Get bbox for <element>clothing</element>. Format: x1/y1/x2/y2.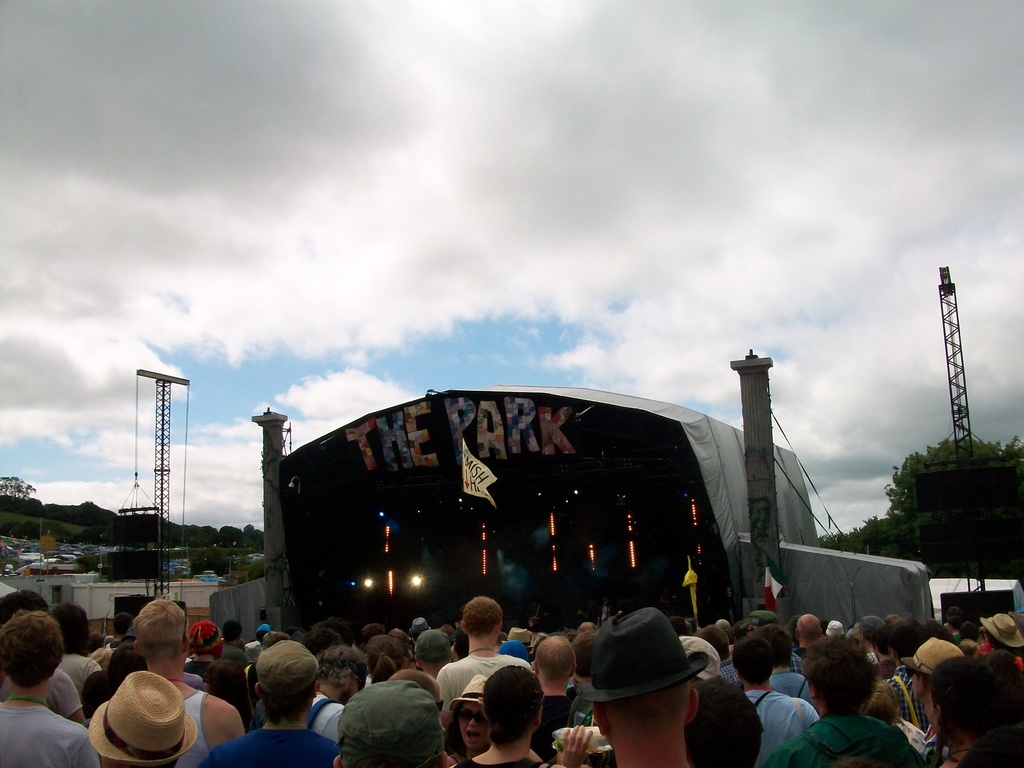
309/693/348/744.
